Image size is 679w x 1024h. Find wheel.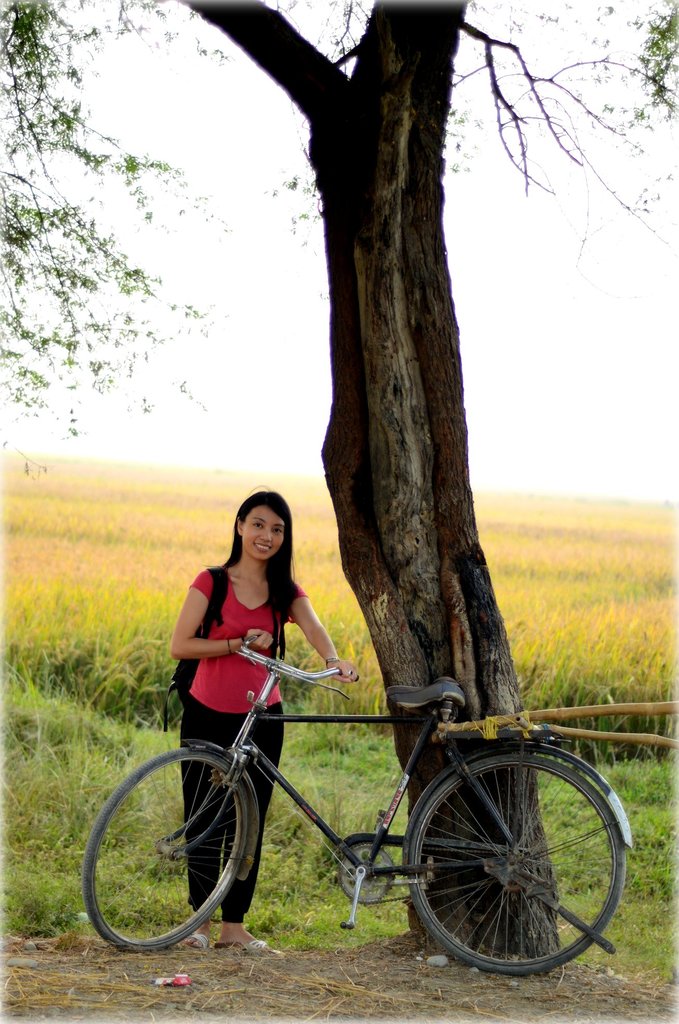
l=85, t=748, r=249, b=953.
